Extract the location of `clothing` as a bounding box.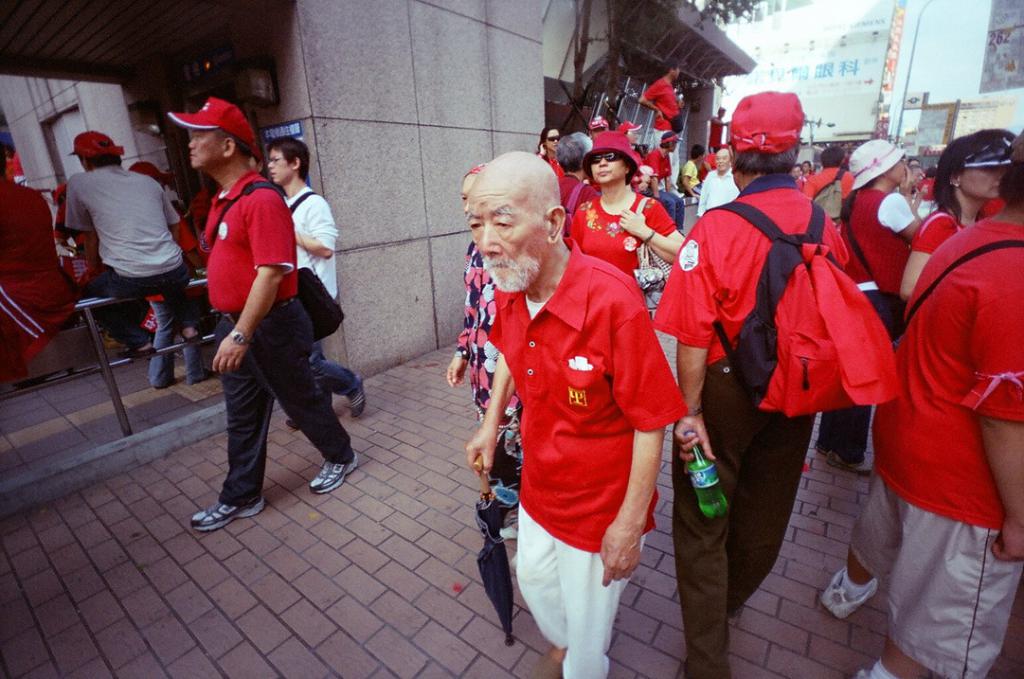
left=810, top=170, right=853, bottom=236.
